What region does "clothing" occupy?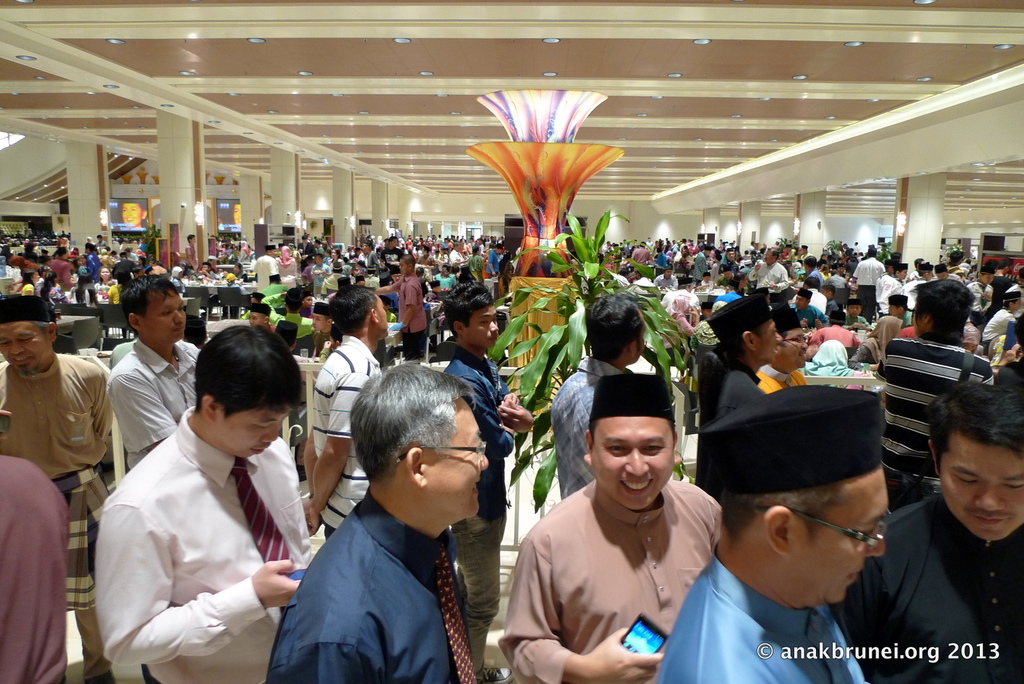
<box>0,455,70,683</box>.
